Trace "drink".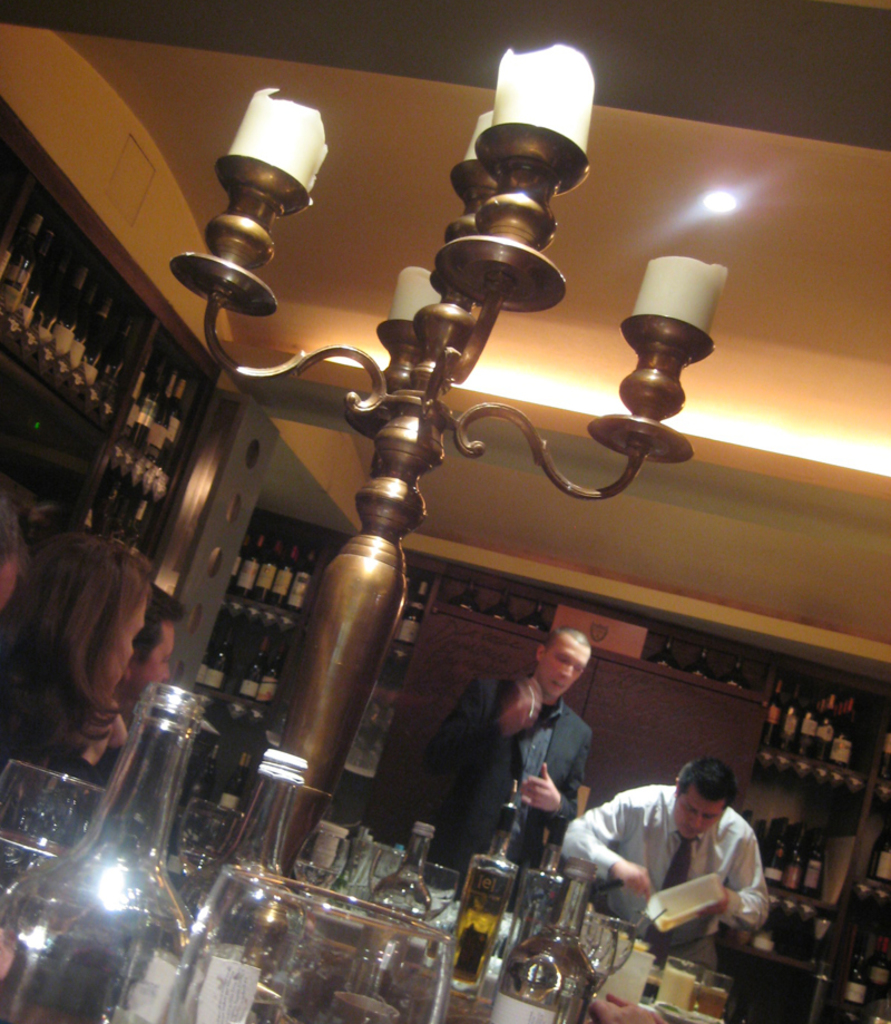
Traced to {"x1": 804, "y1": 689, "x2": 819, "y2": 759}.
